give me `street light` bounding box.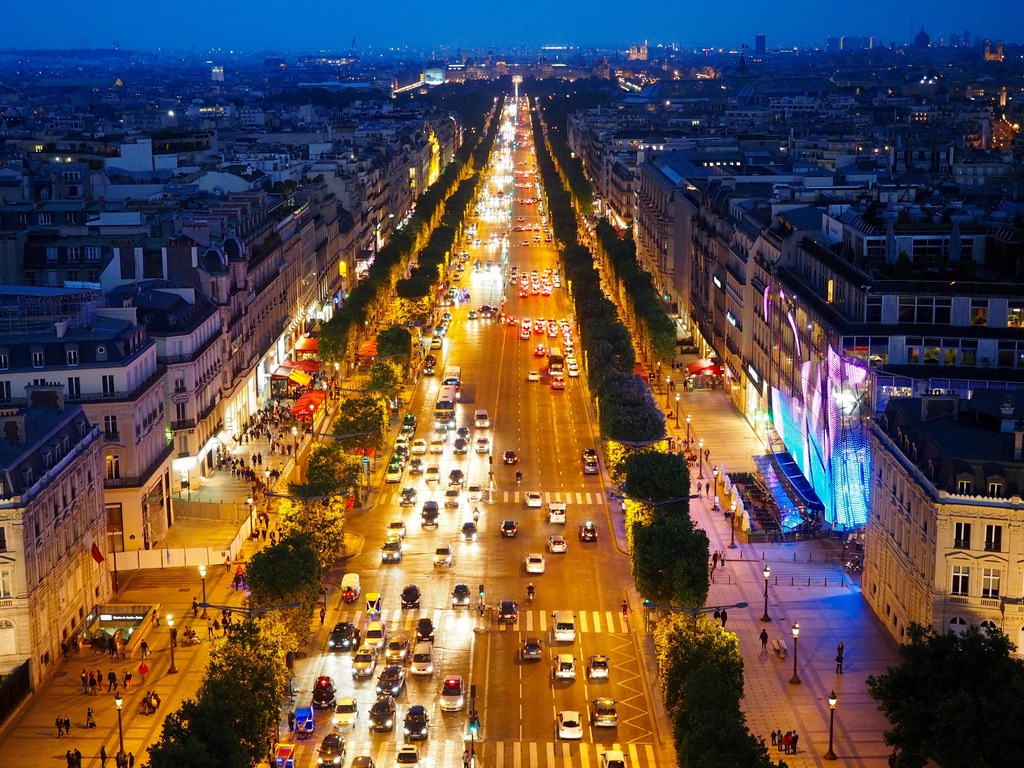
select_region(604, 434, 673, 454).
